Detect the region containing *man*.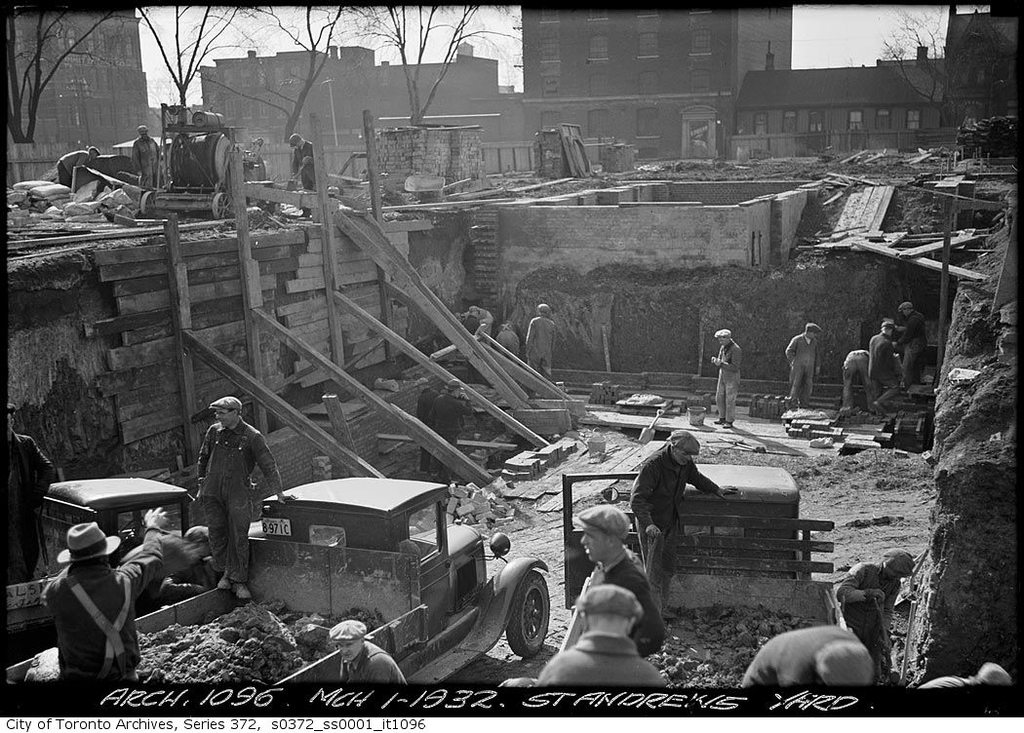
box=[326, 619, 409, 680].
